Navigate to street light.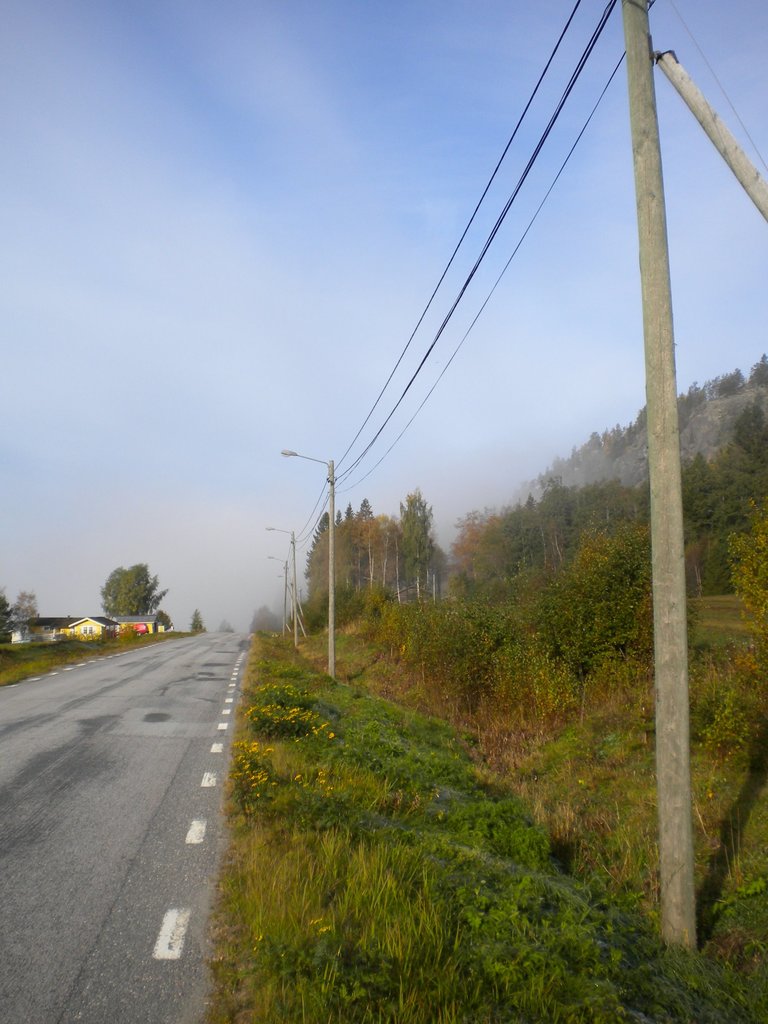
Navigation target: left=266, top=527, right=300, bottom=653.
